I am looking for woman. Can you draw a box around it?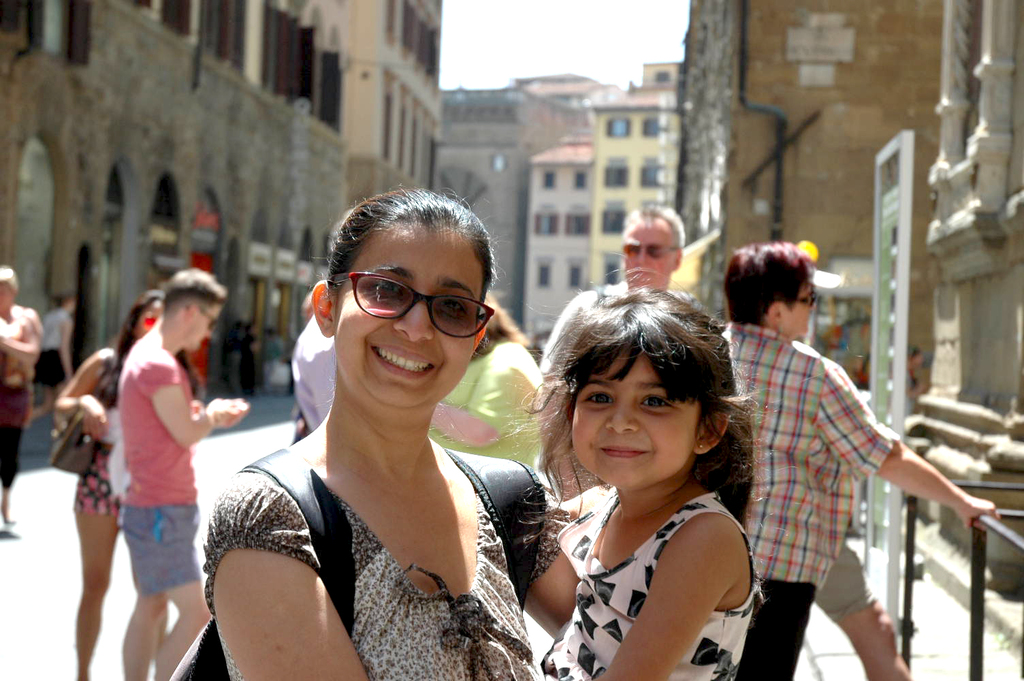
Sure, the bounding box is x1=428, y1=282, x2=542, y2=470.
